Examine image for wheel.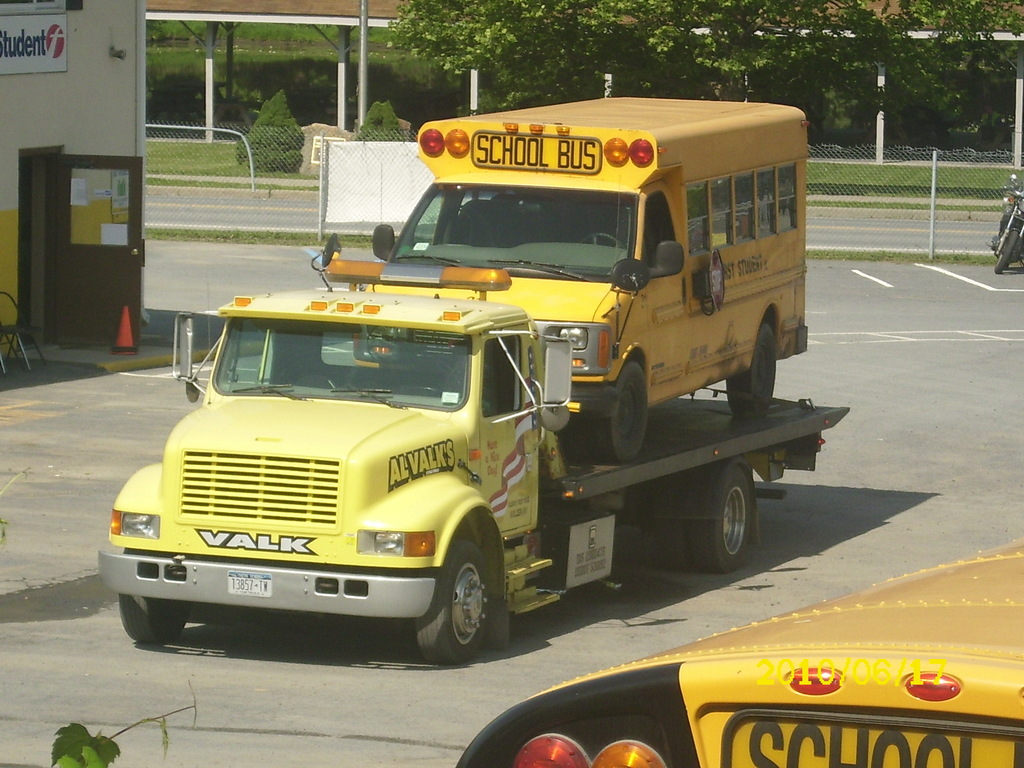
Examination result: {"left": 689, "top": 461, "right": 751, "bottom": 575}.
